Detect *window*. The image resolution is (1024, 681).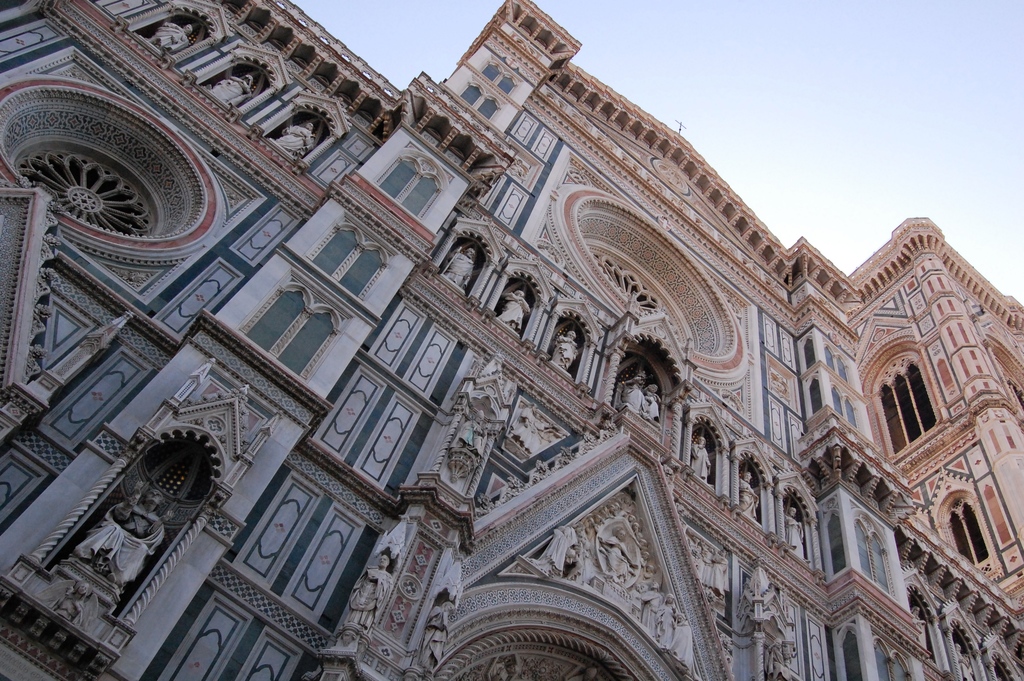
pyautogui.locateOnScreen(499, 72, 516, 97).
